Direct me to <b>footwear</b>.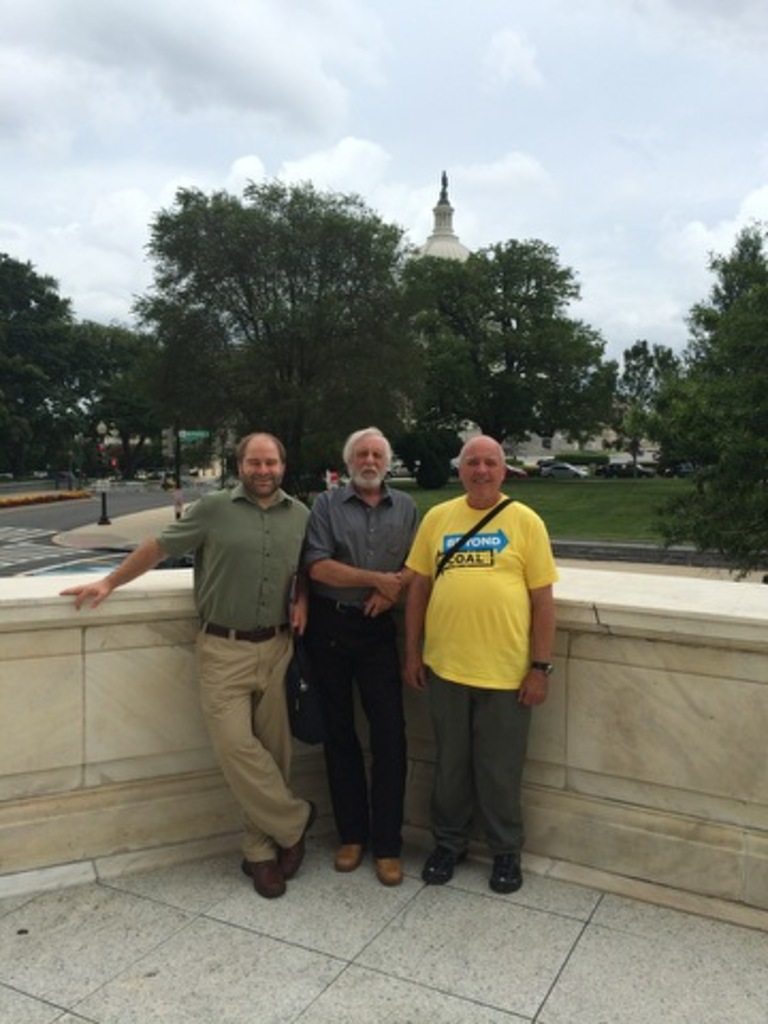
Direction: 239,853,288,900.
